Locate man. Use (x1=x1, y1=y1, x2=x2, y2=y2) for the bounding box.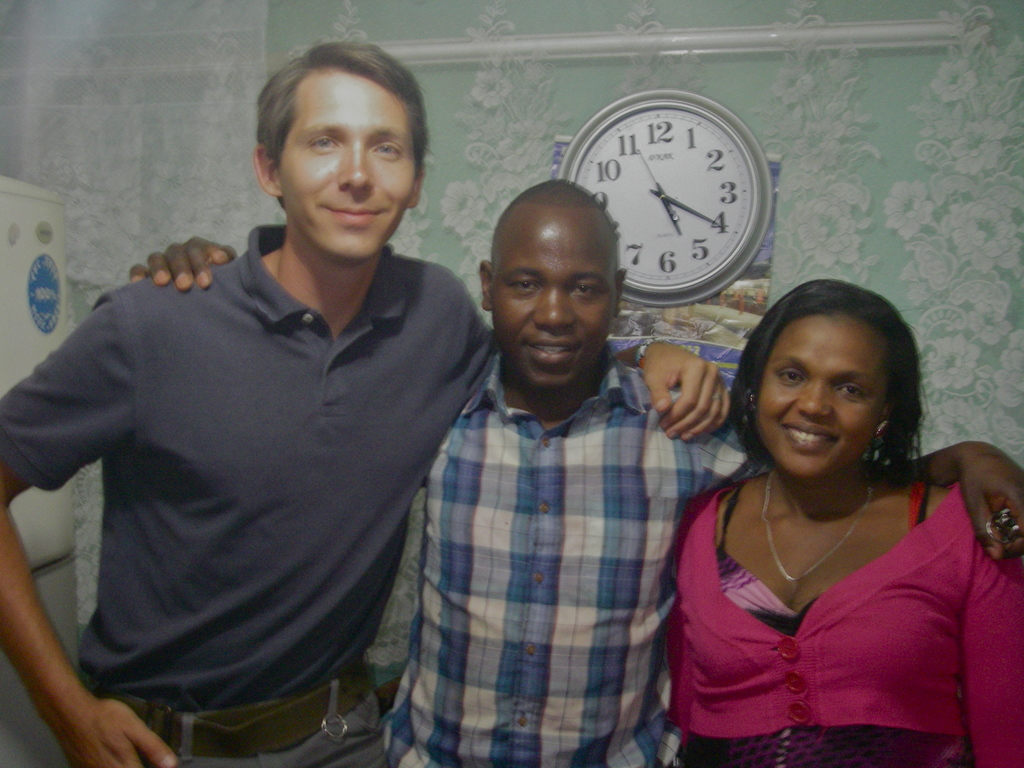
(x1=0, y1=42, x2=727, y2=767).
